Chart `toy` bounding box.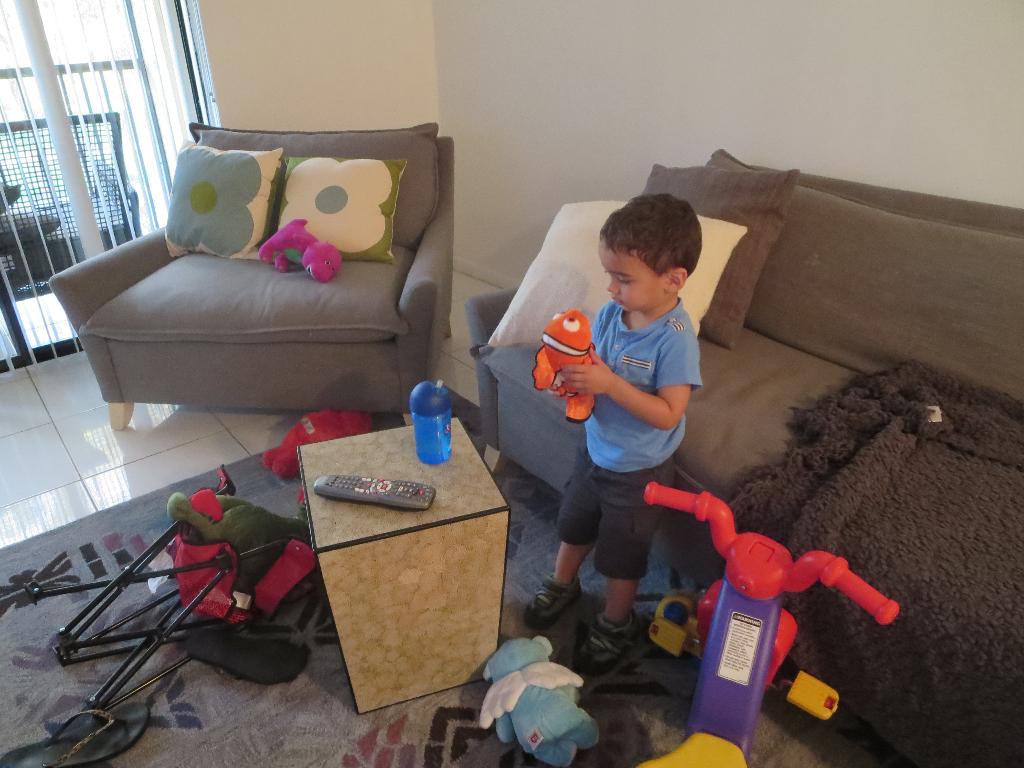
Charted: left=264, top=219, right=343, bottom=280.
